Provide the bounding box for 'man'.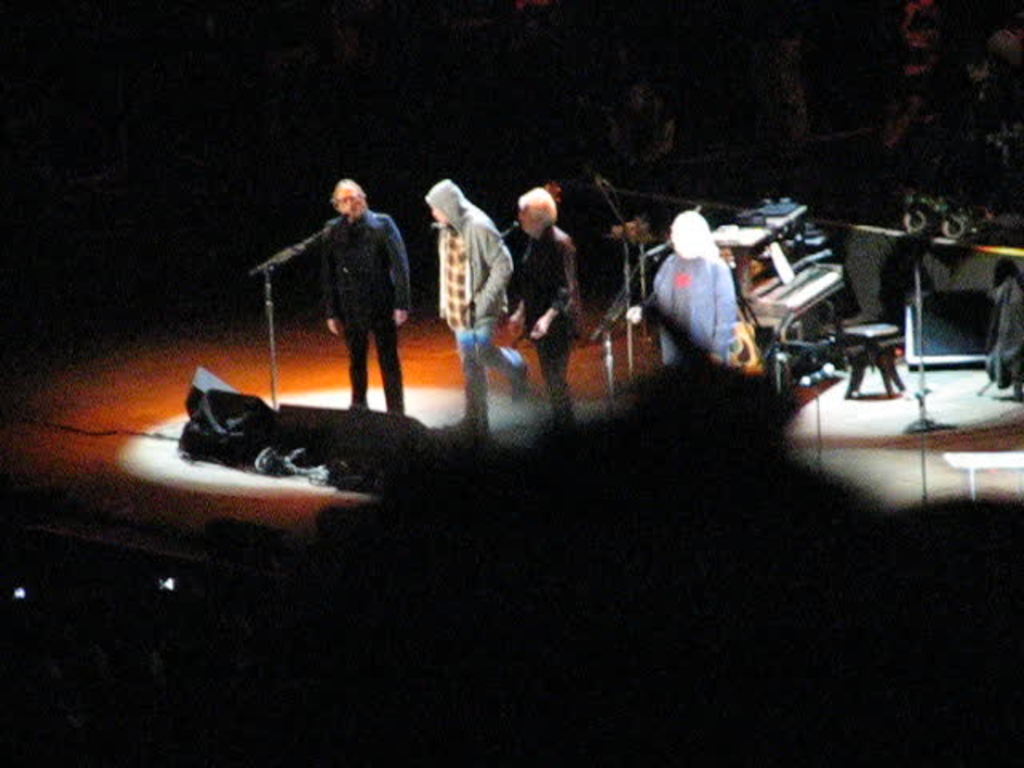
507 176 590 434.
